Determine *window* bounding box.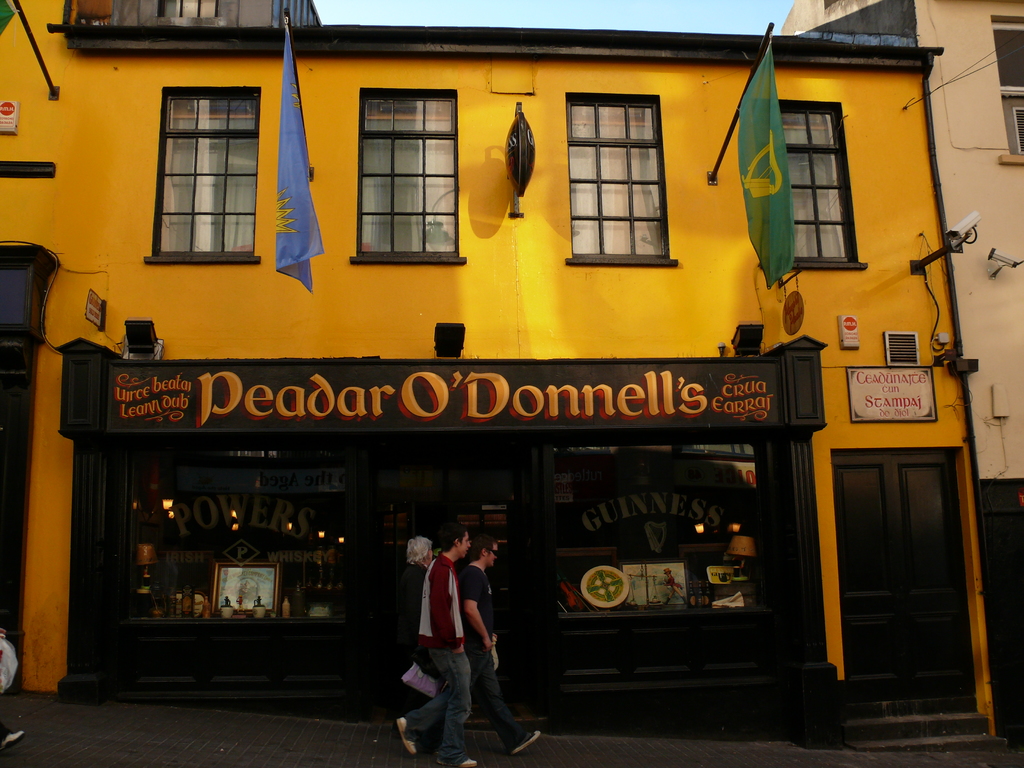
Determined: bbox=[566, 89, 673, 269].
